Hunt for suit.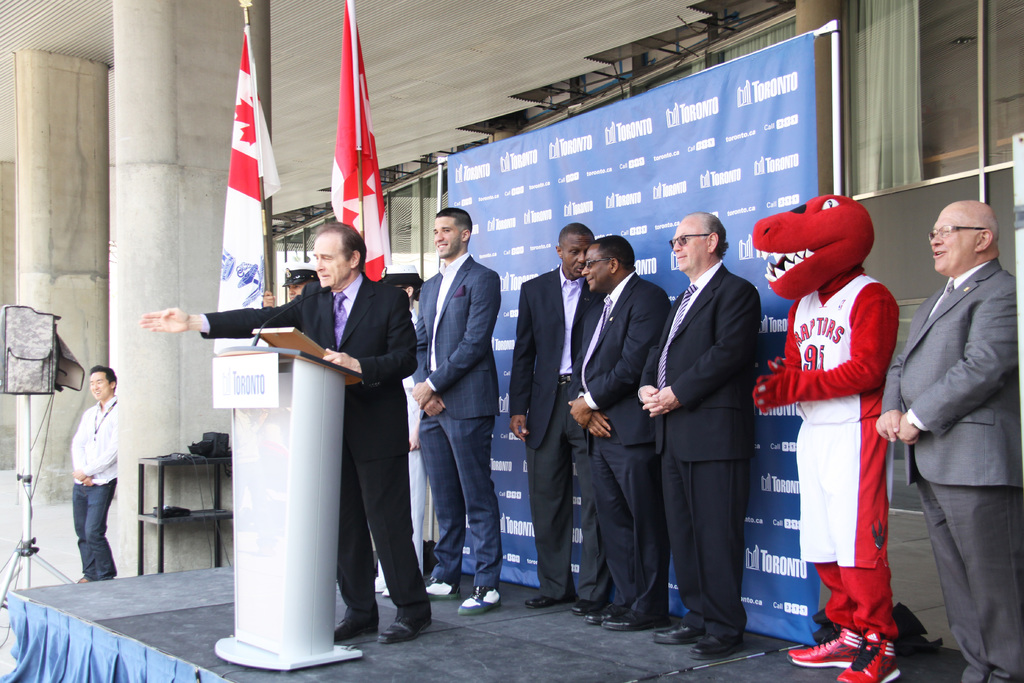
Hunted down at locate(504, 263, 602, 599).
